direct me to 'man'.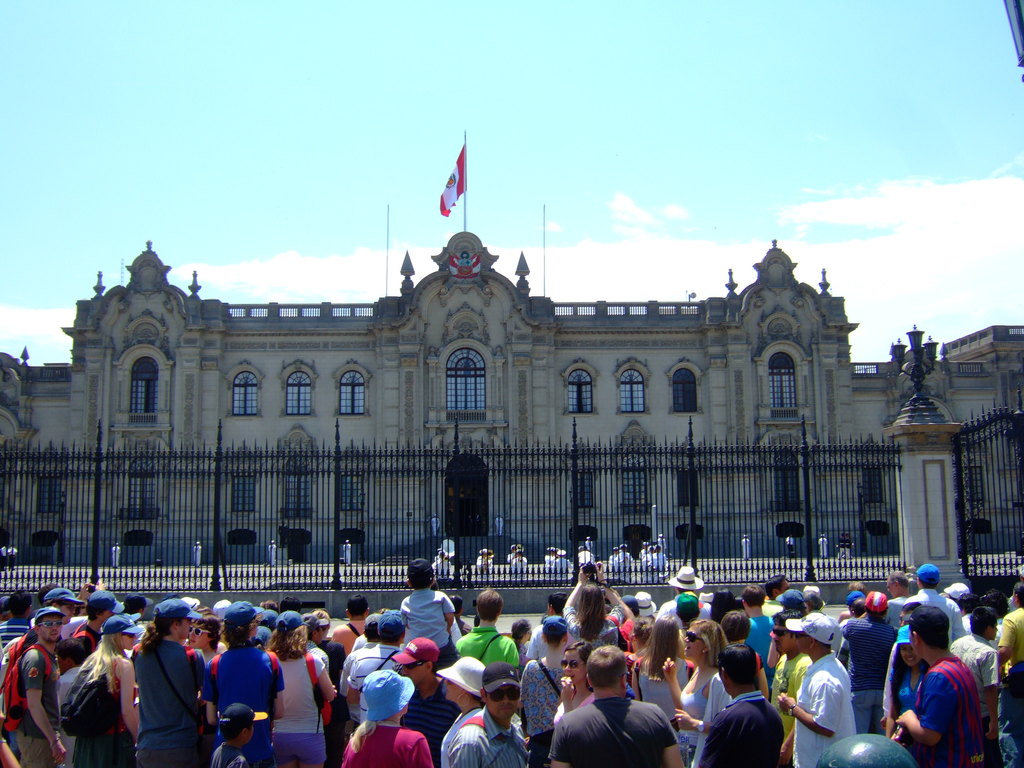
Direction: 902 616 1002 767.
